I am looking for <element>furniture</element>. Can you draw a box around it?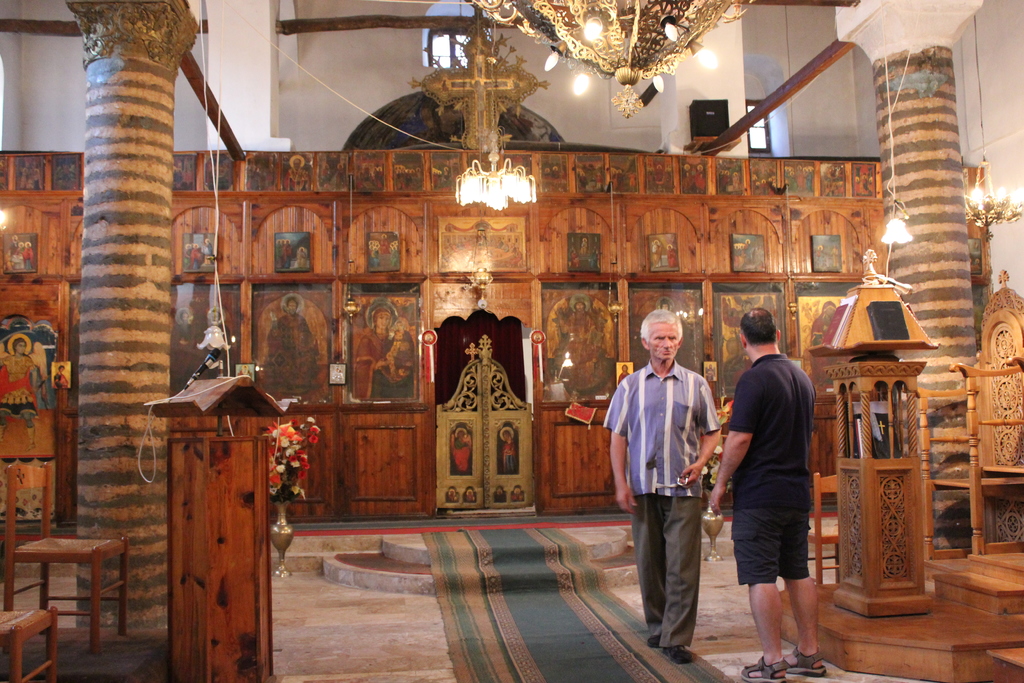
Sure, the bounding box is 807, 469, 837, 586.
